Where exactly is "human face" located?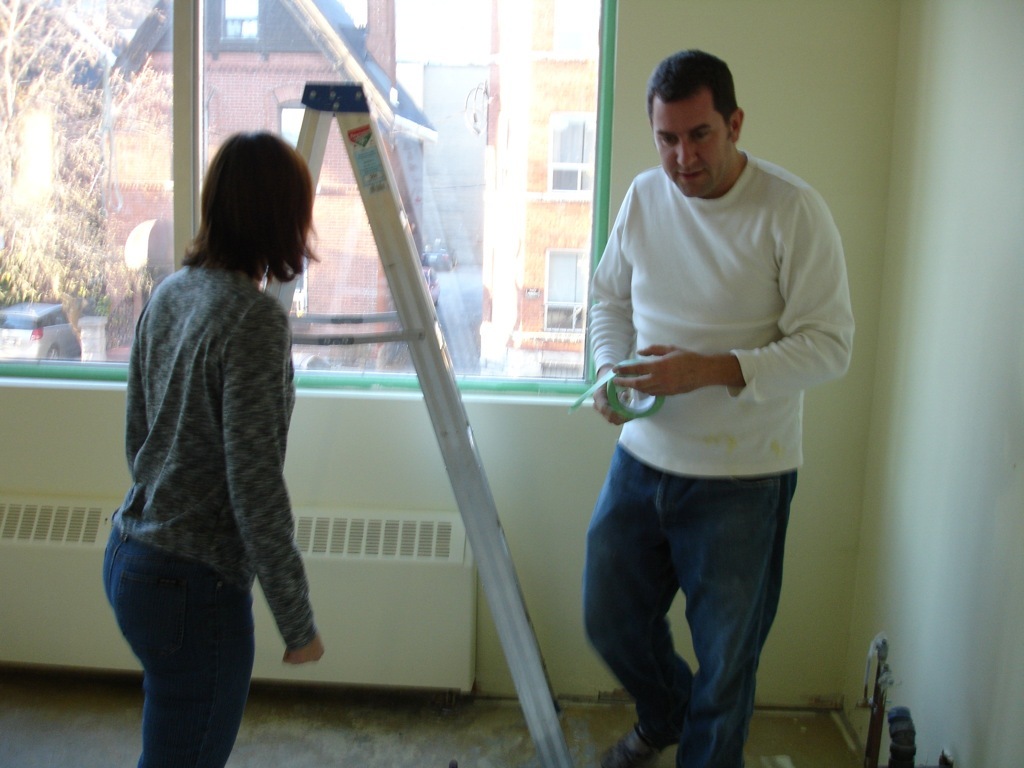
Its bounding box is (left=653, top=71, right=733, bottom=203).
